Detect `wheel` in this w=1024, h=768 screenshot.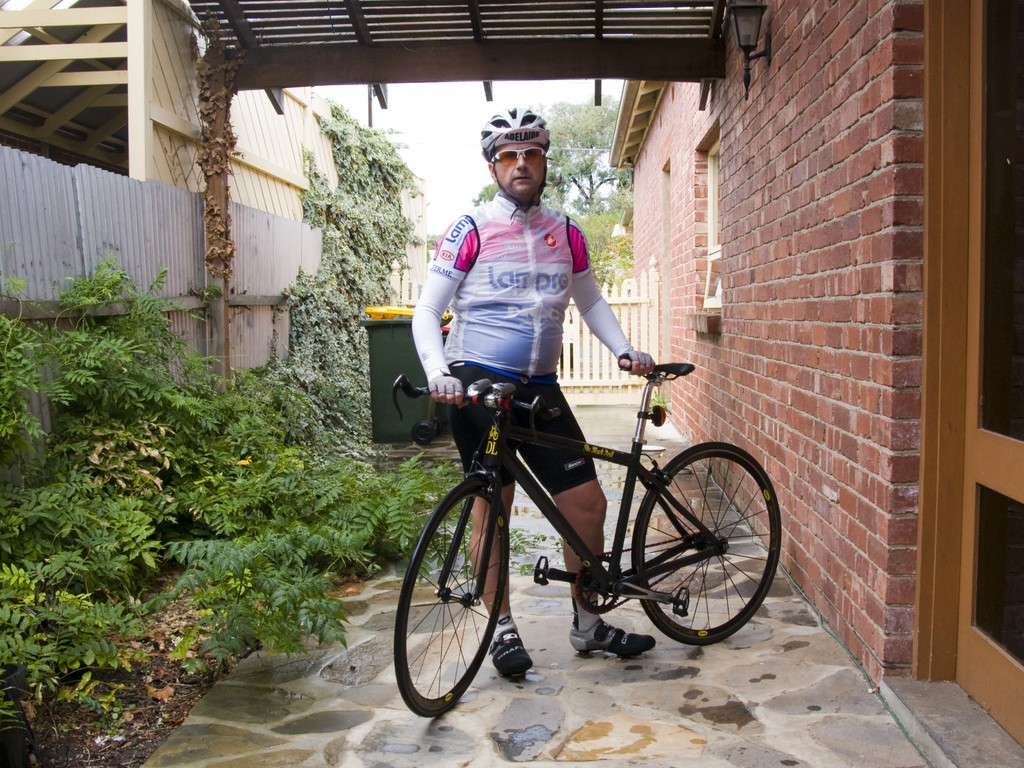
Detection: [x1=403, y1=486, x2=520, y2=712].
